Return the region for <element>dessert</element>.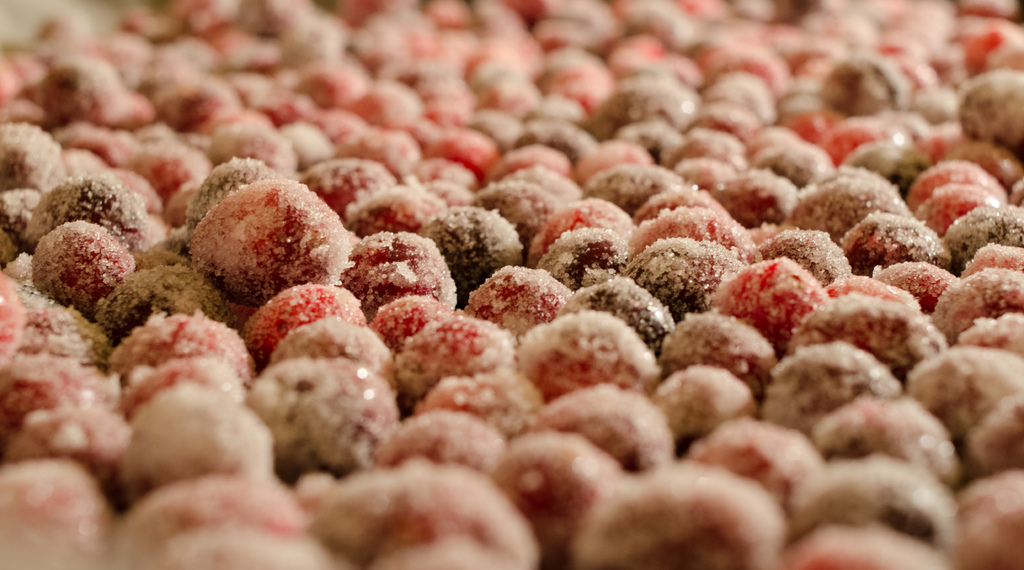
left=961, top=62, right=1023, bottom=156.
